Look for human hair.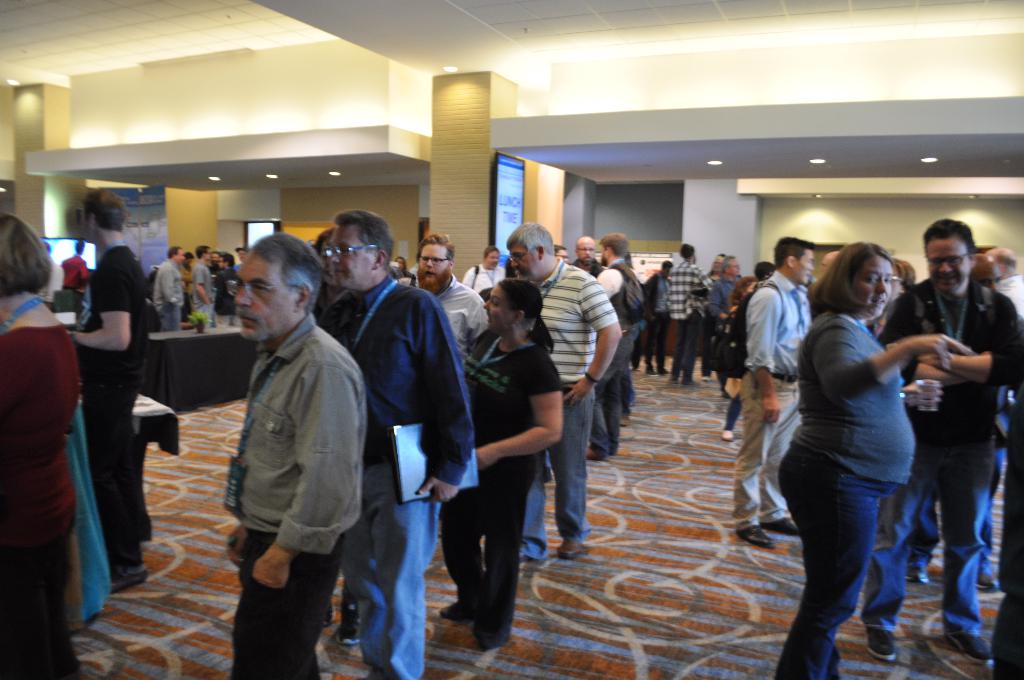
Found: {"left": 246, "top": 233, "right": 324, "bottom": 317}.
